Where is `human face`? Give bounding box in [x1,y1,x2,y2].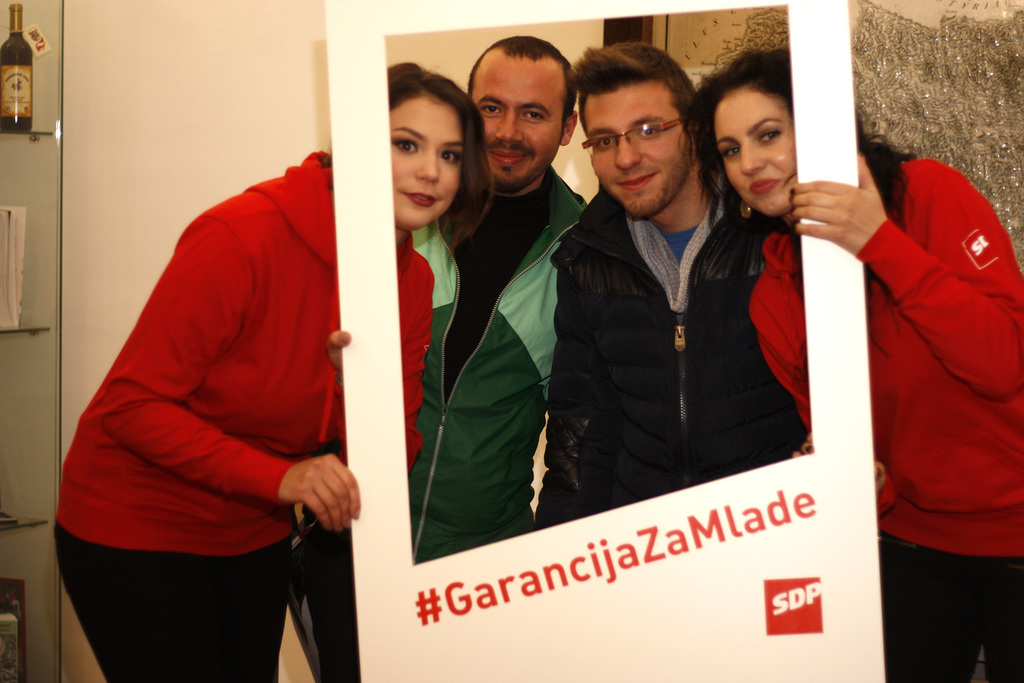
[391,94,467,232].
